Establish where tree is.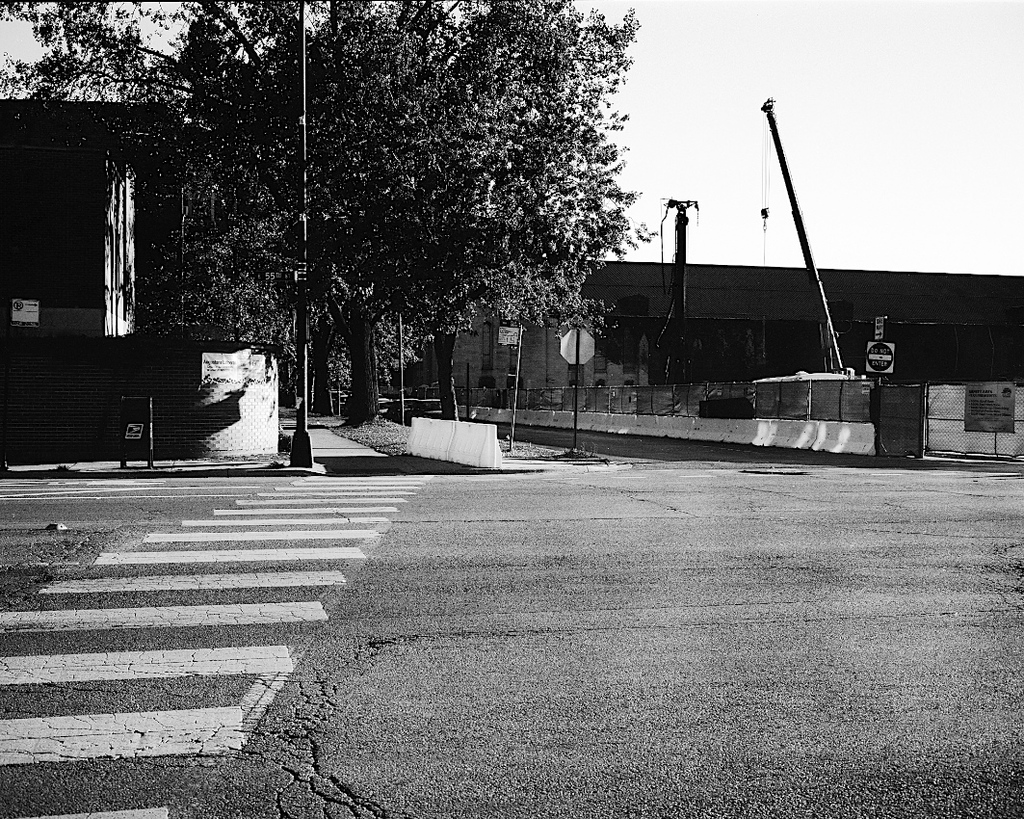
Established at {"x1": 202, "y1": 18, "x2": 648, "y2": 422}.
